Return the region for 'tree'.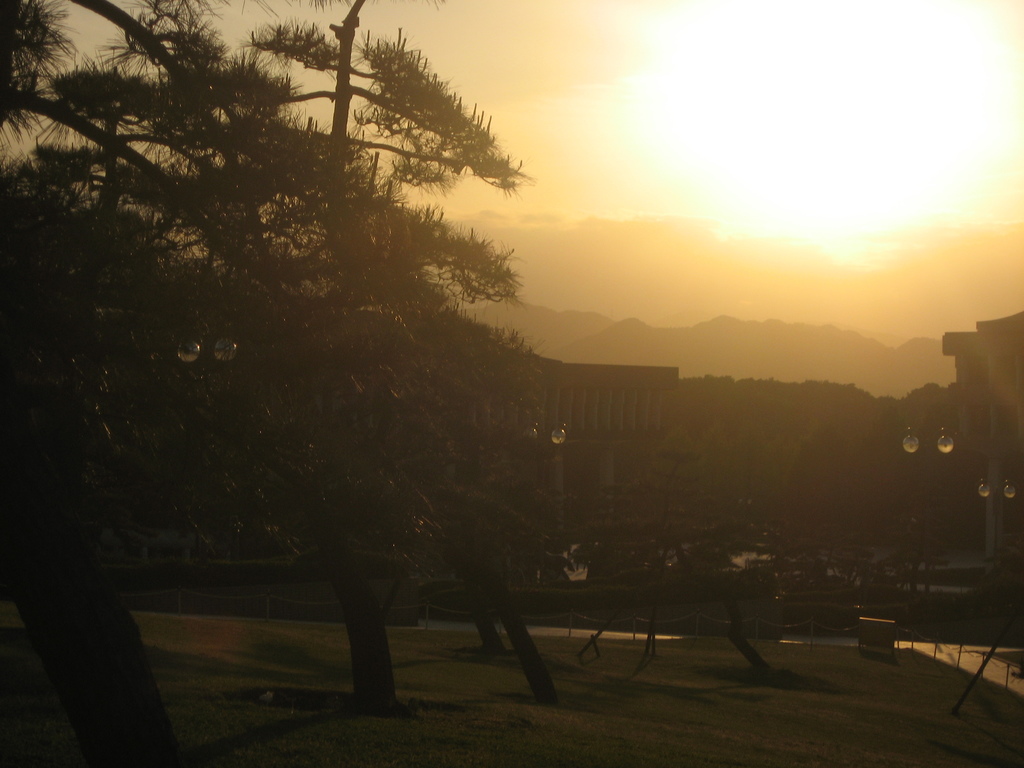
<bbox>56, 0, 543, 676</bbox>.
